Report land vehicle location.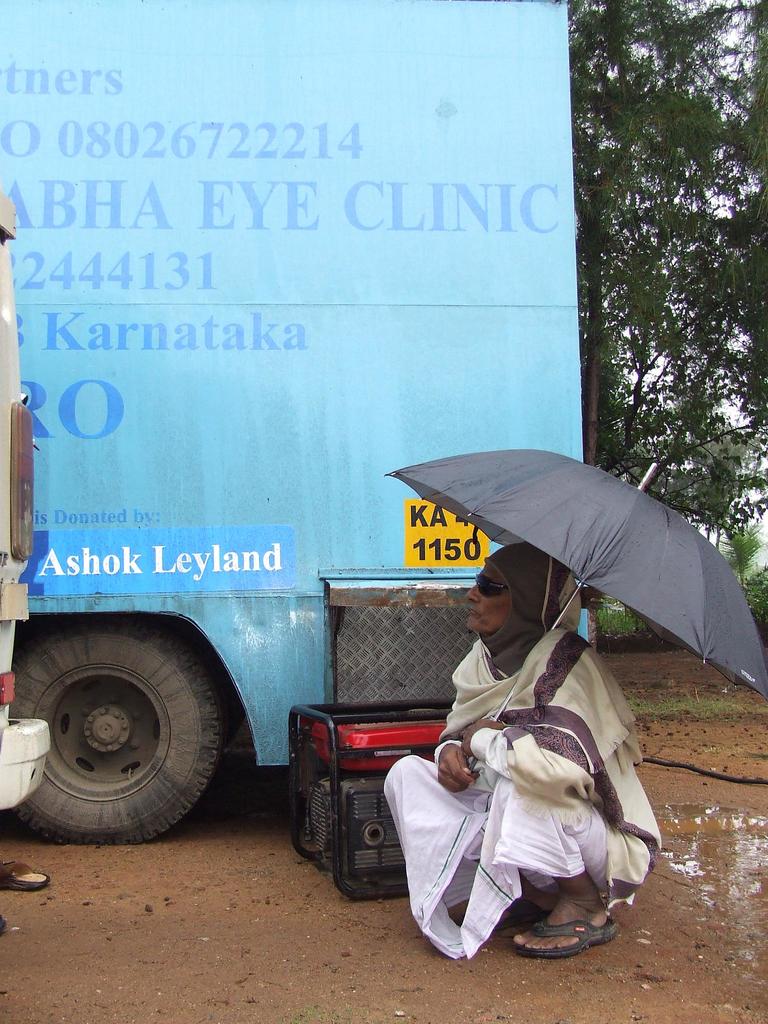
Report: BBox(0, 193, 51, 814).
